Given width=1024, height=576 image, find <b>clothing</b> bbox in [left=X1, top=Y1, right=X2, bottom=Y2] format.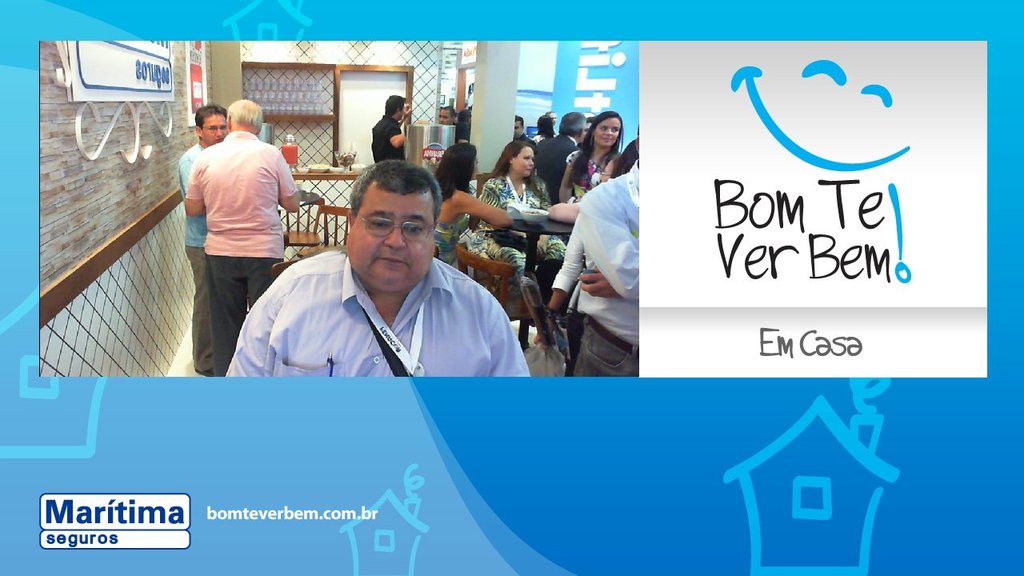
[left=454, top=119, right=470, bottom=143].
